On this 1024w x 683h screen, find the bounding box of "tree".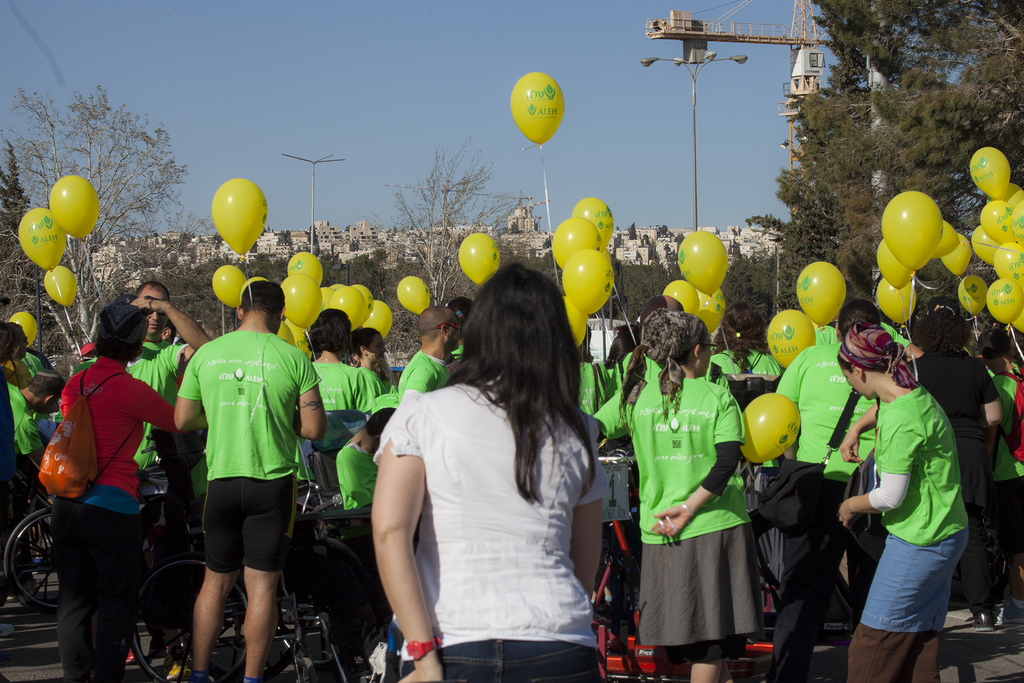
Bounding box: 281 231 289 242.
